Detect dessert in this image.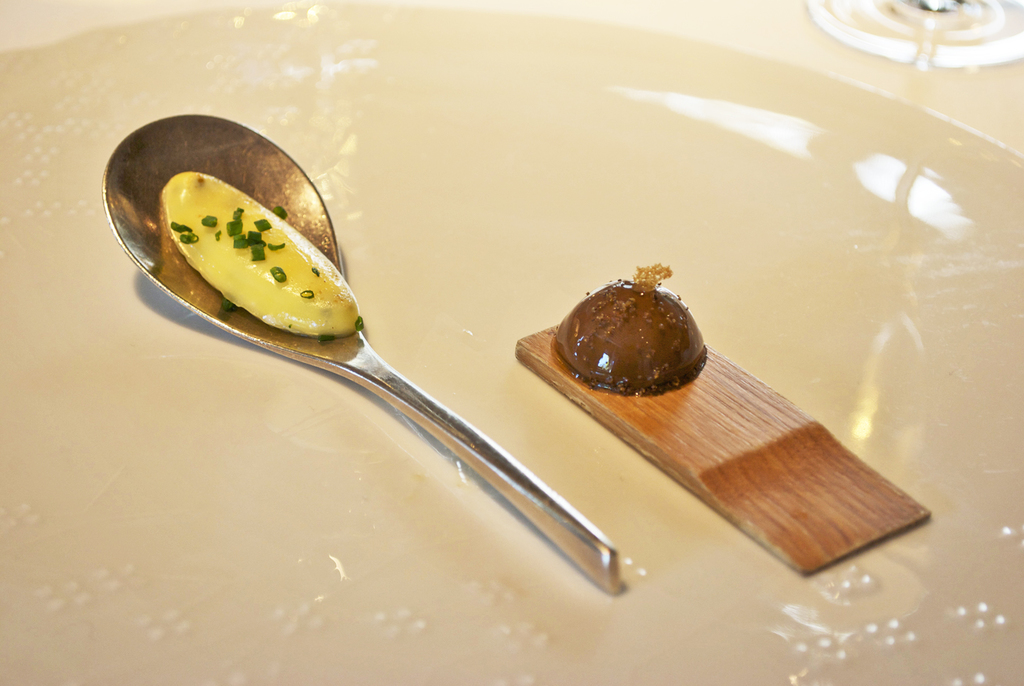
Detection: (545, 267, 722, 403).
